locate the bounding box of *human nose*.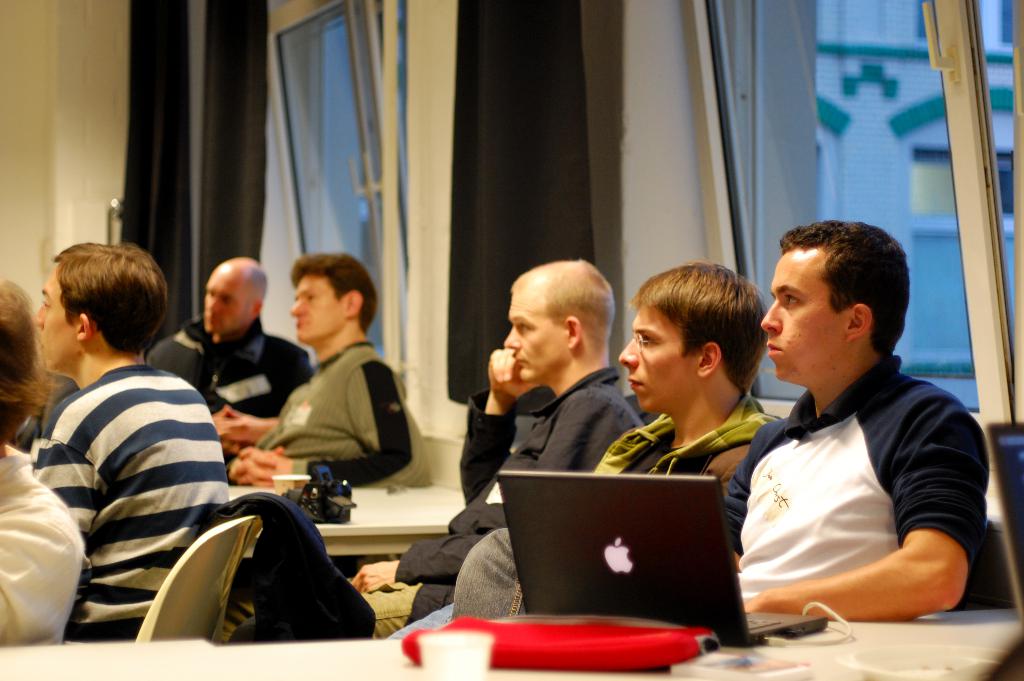
Bounding box: bbox=(34, 304, 45, 327).
